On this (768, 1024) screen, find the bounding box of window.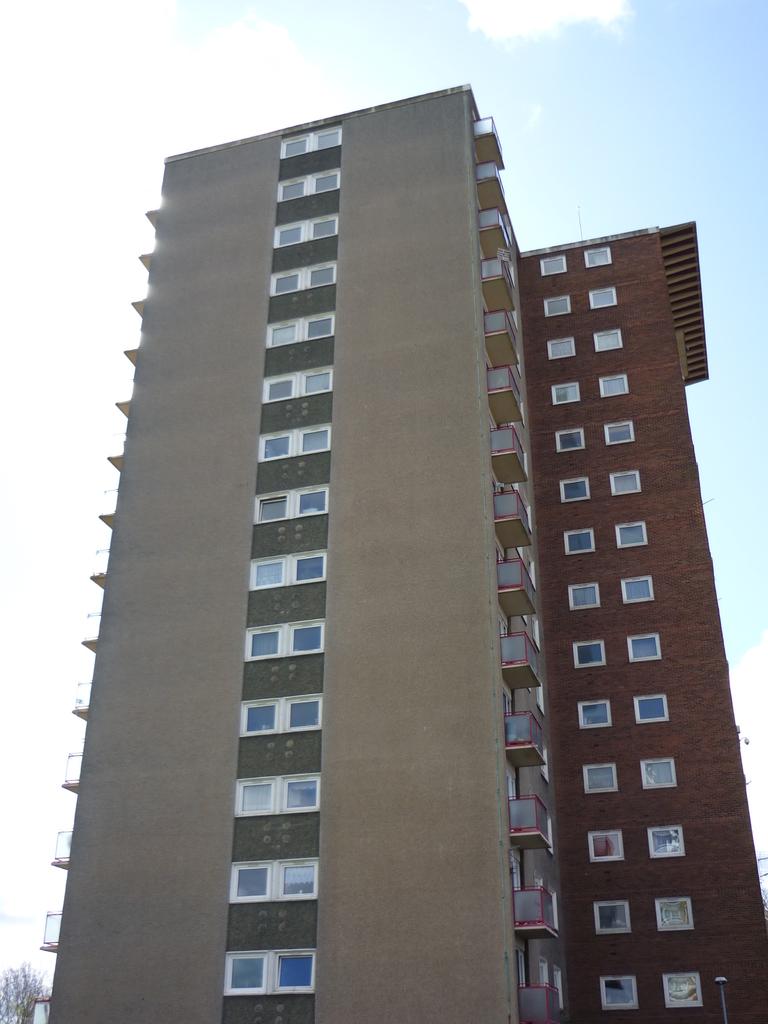
Bounding box: pyautogui.locateOnScreen(652, 884, 699, 939).
